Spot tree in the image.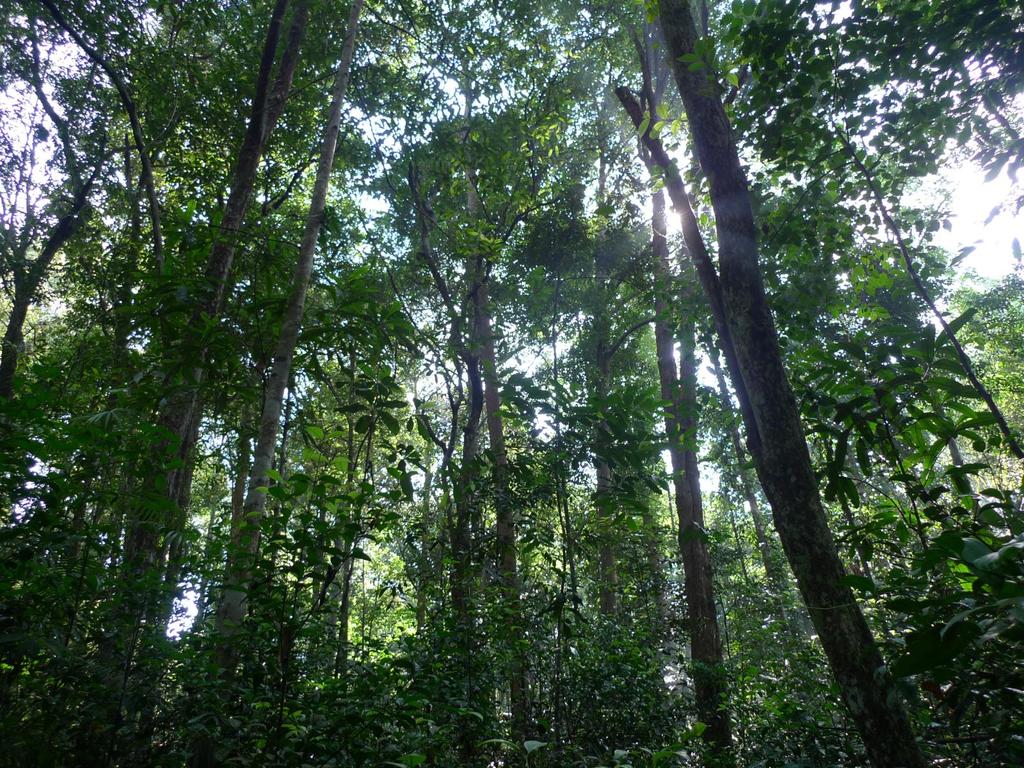
tree found at region(615, 34, 922, 728).
